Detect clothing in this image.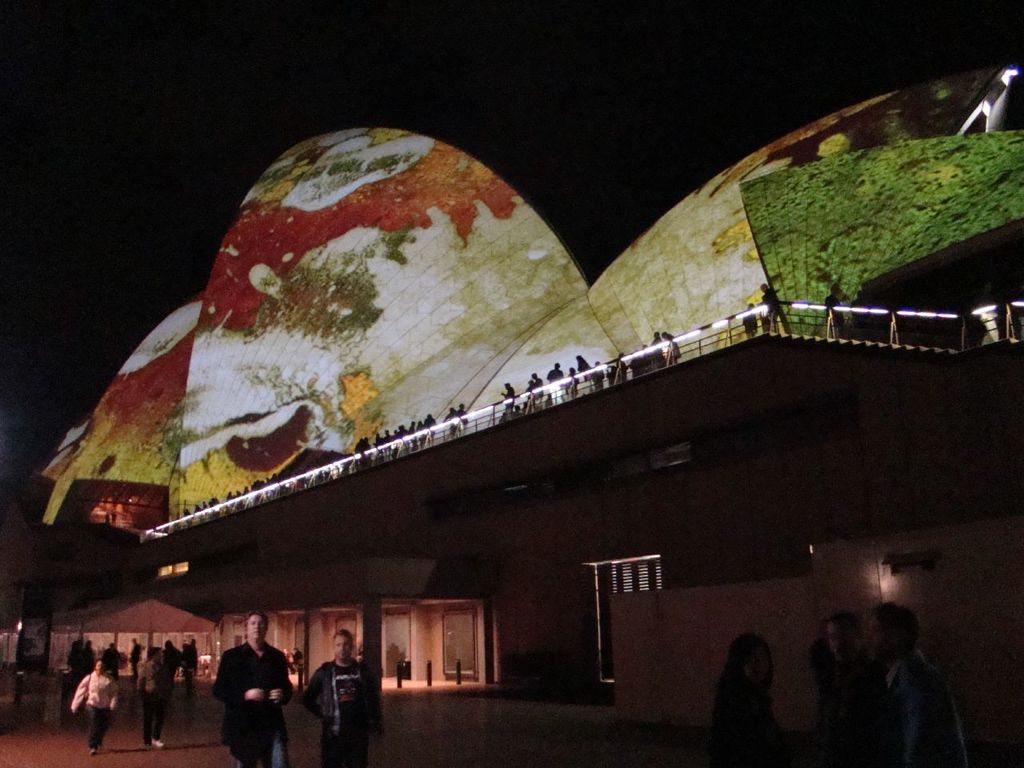
Detection: (x1=224, y1=628, x2=314, y2=764).
